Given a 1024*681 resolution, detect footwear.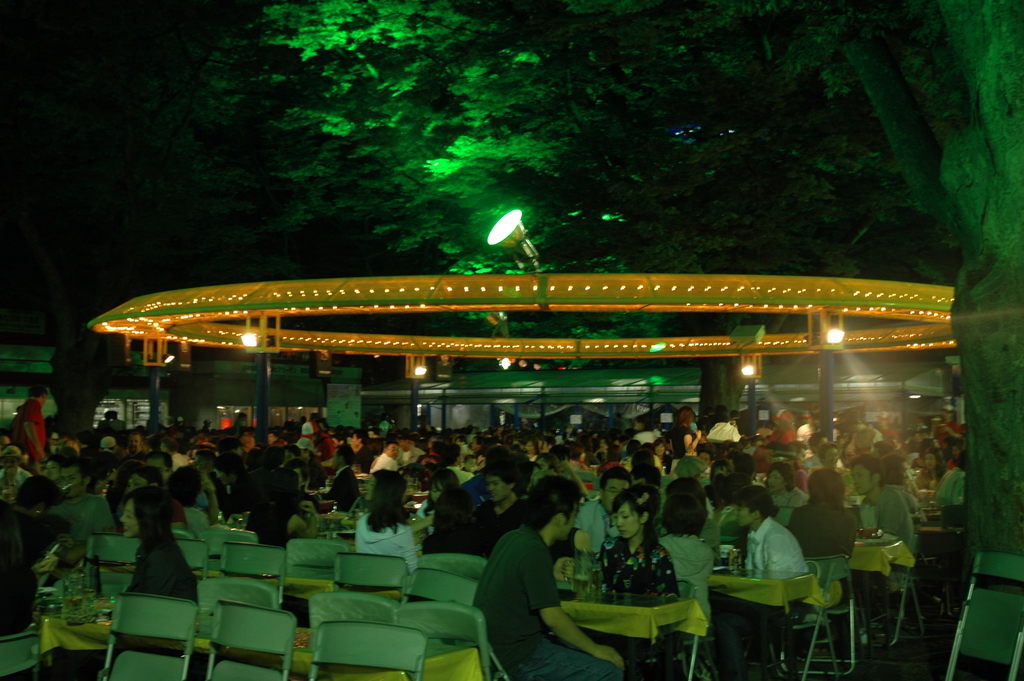
<box>812,631,828,655</box>.
